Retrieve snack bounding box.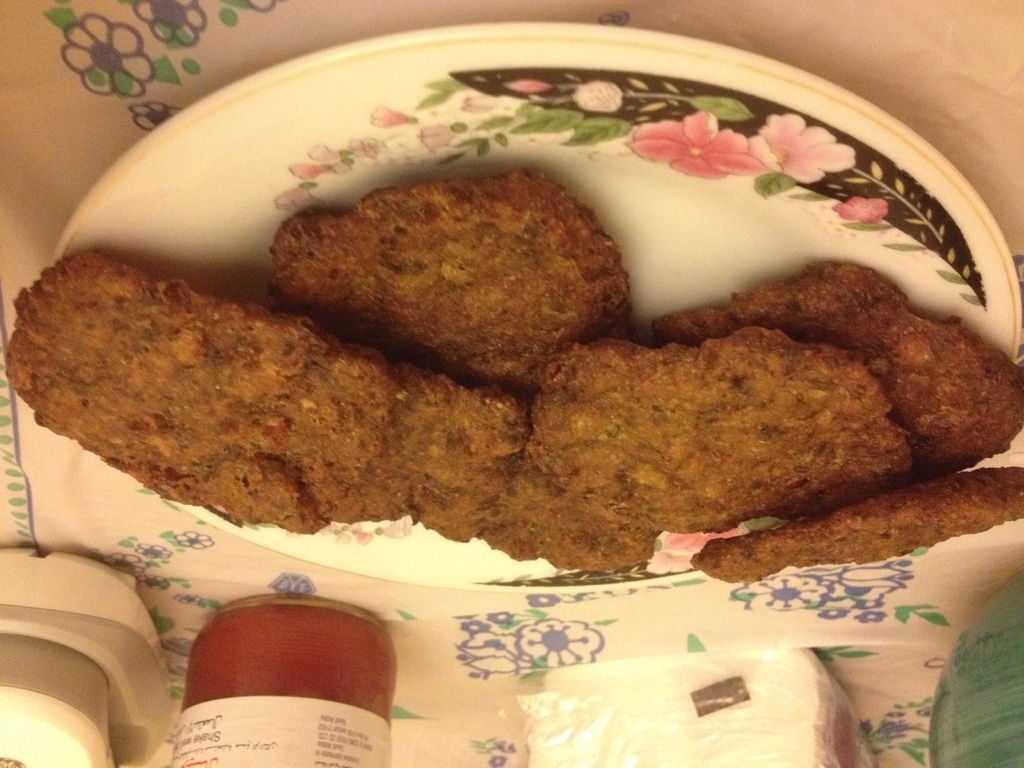
Bounding box: [694, 461, 1023, 591].
